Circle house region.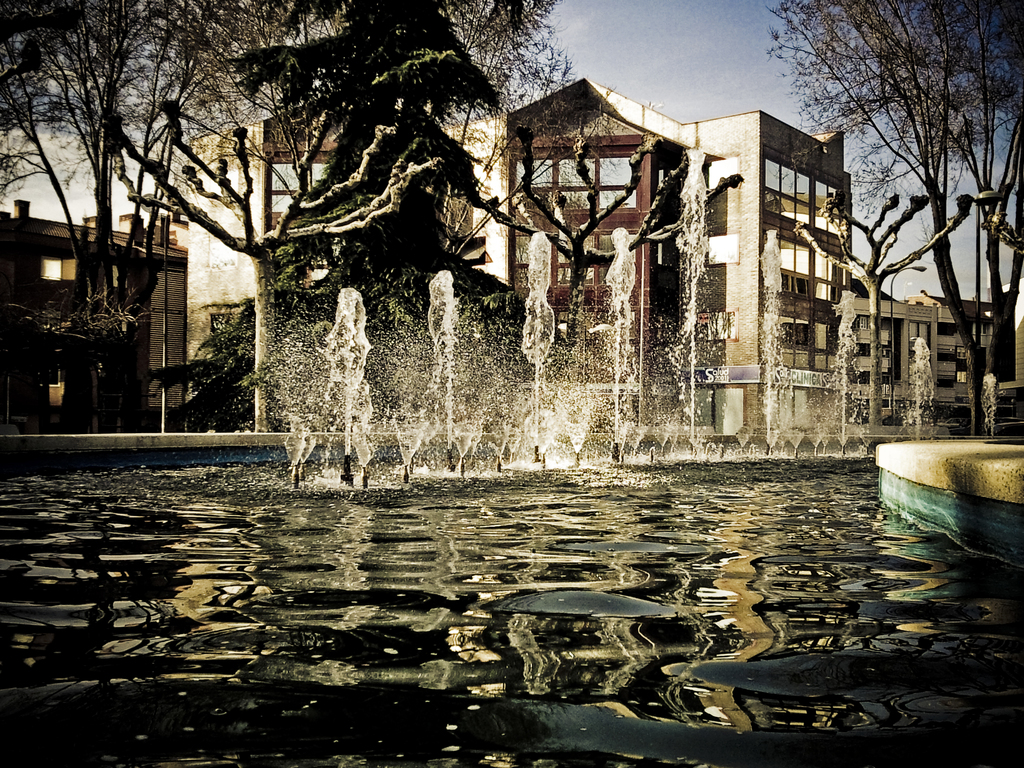
Region: <region>216, 83, 875, 496</region>.
